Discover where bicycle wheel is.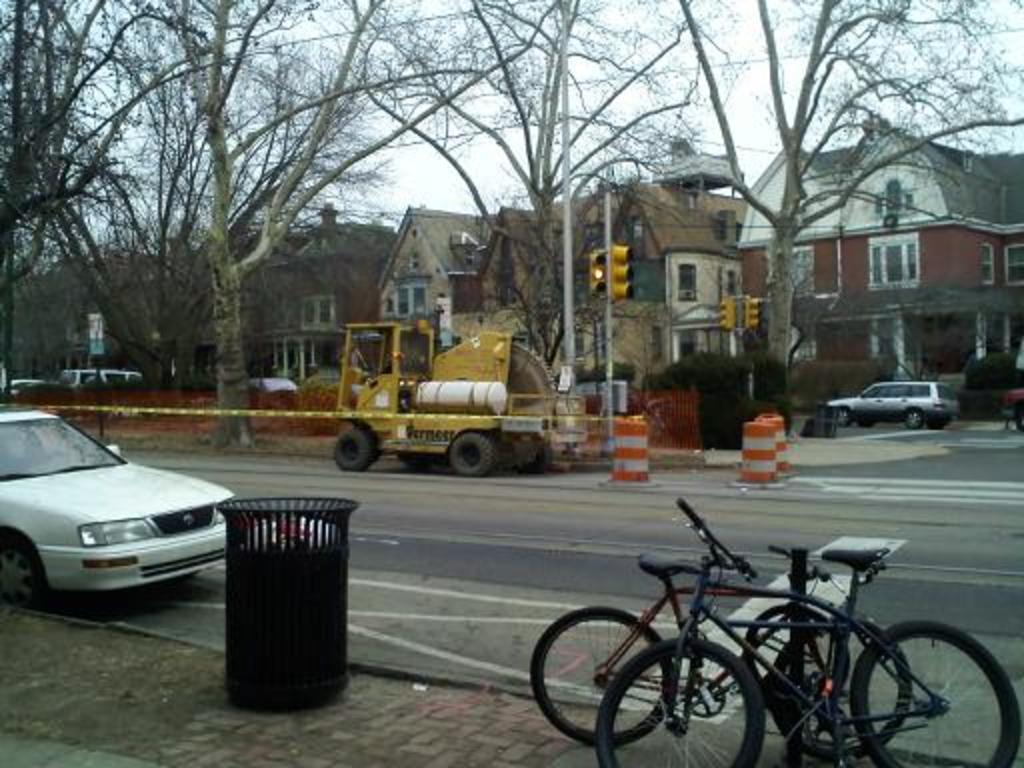
Discovered at (left=768, top=620, right=912, bottom=766).
